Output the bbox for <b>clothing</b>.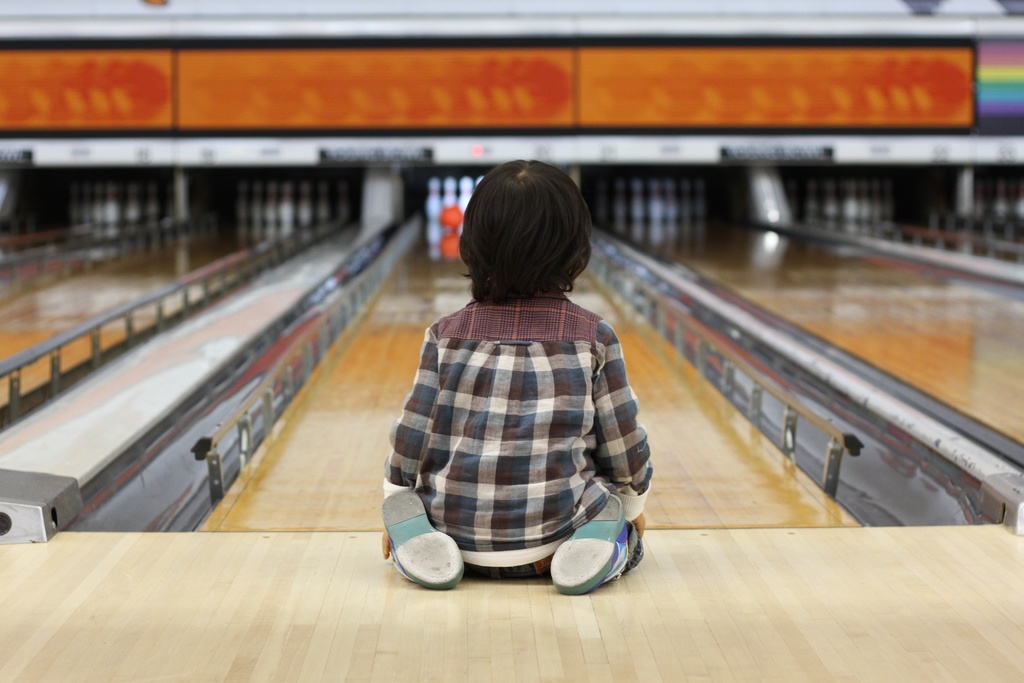
<region>382, 288, 659, 582</region>.
